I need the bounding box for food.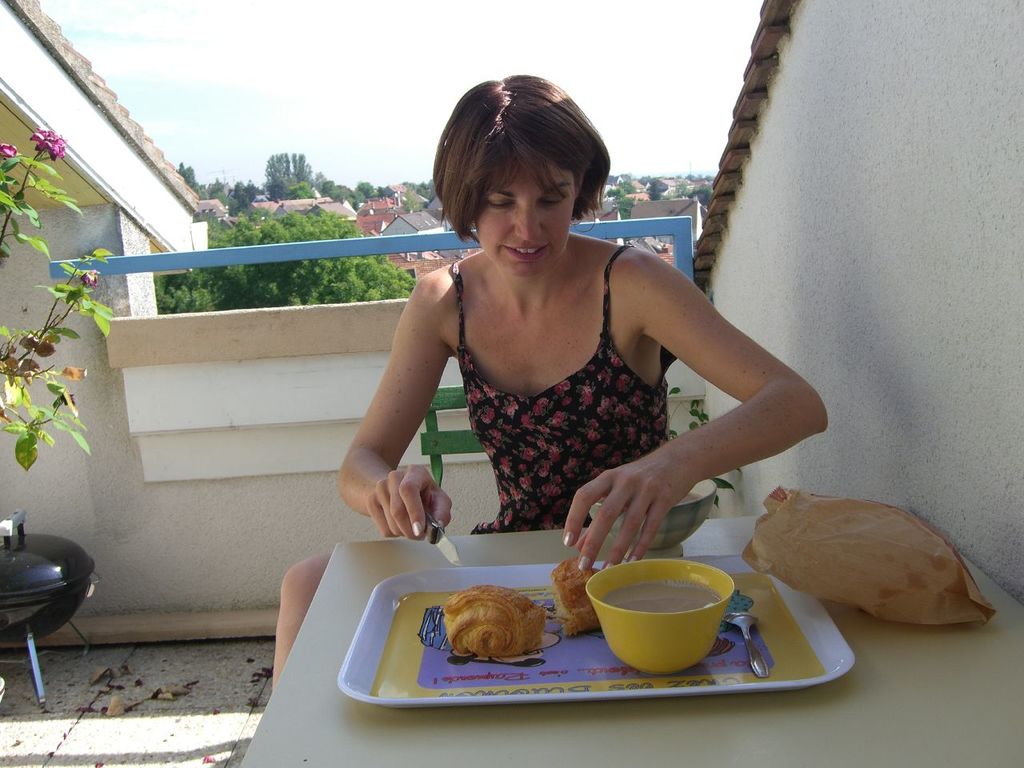
Here it is: <box>547,554,601,638</box>.
